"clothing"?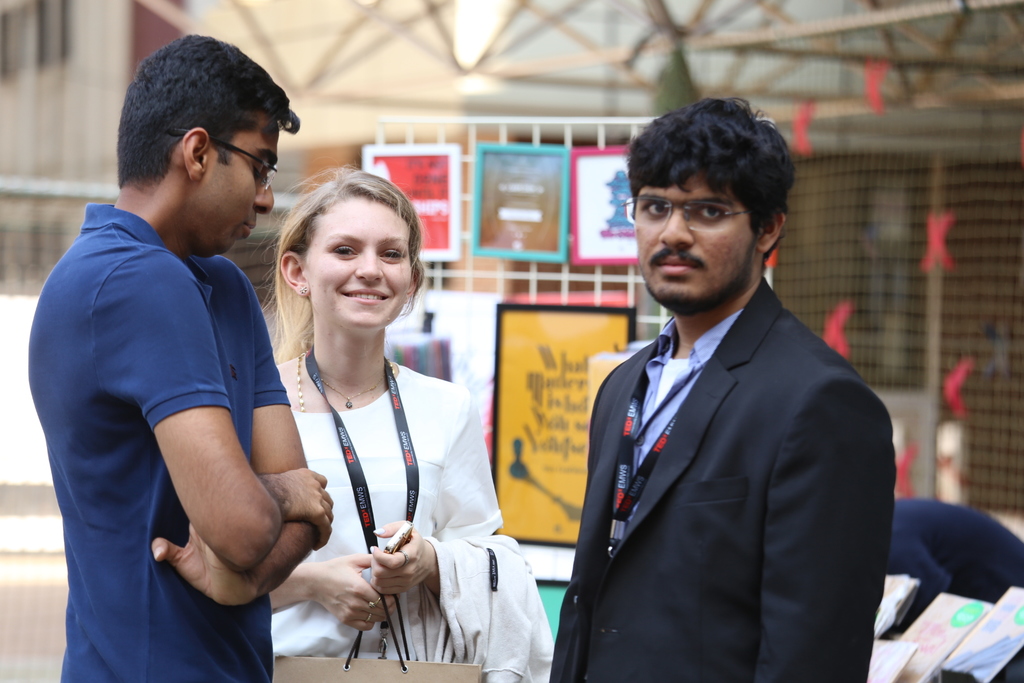
detection(49, 151, 312, 653)
